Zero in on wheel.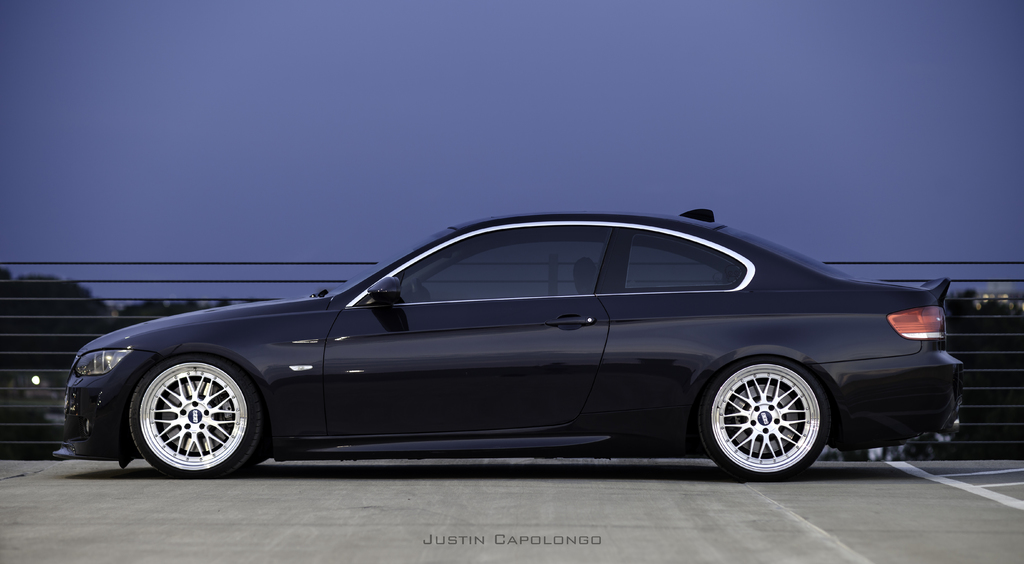
Zeroed in: <box>108,347,264,476</box>.
